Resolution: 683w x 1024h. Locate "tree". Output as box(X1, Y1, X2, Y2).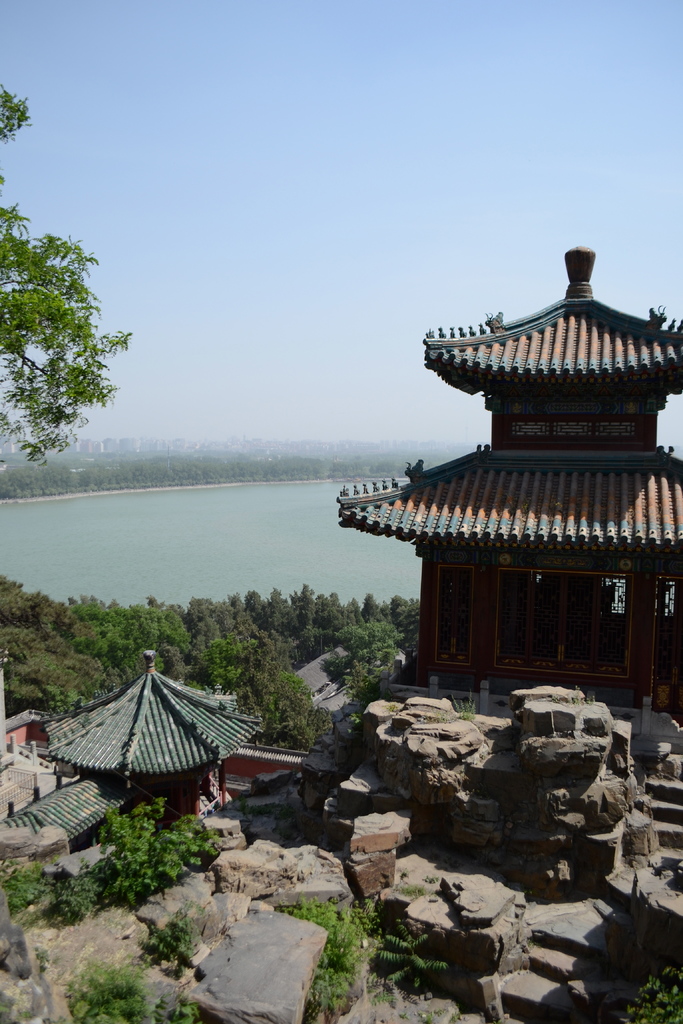
box(256, 582, 318, 703).
